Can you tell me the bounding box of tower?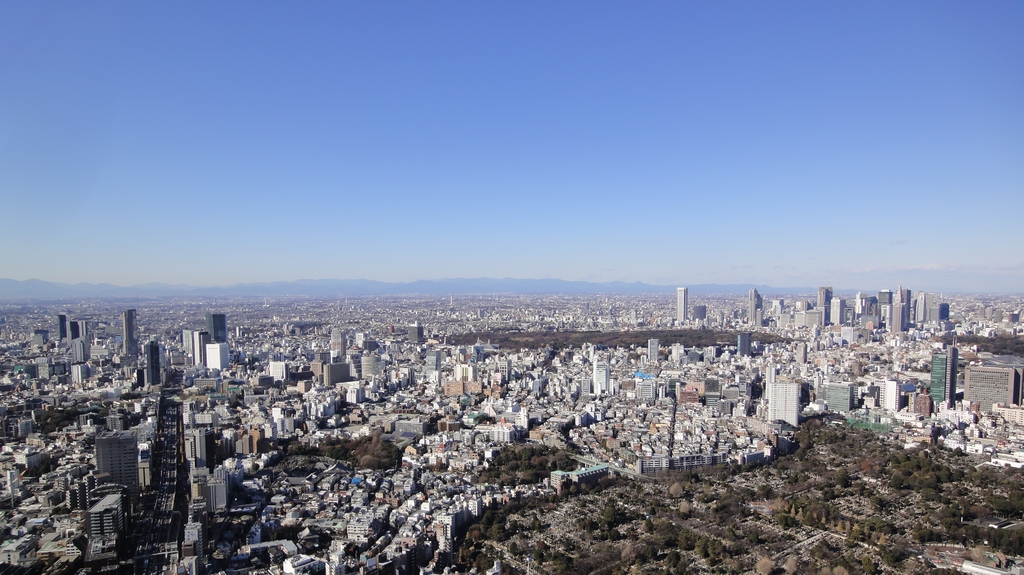
{"left": 145, "top": 346, "right": 157, "bottom": 387}.
